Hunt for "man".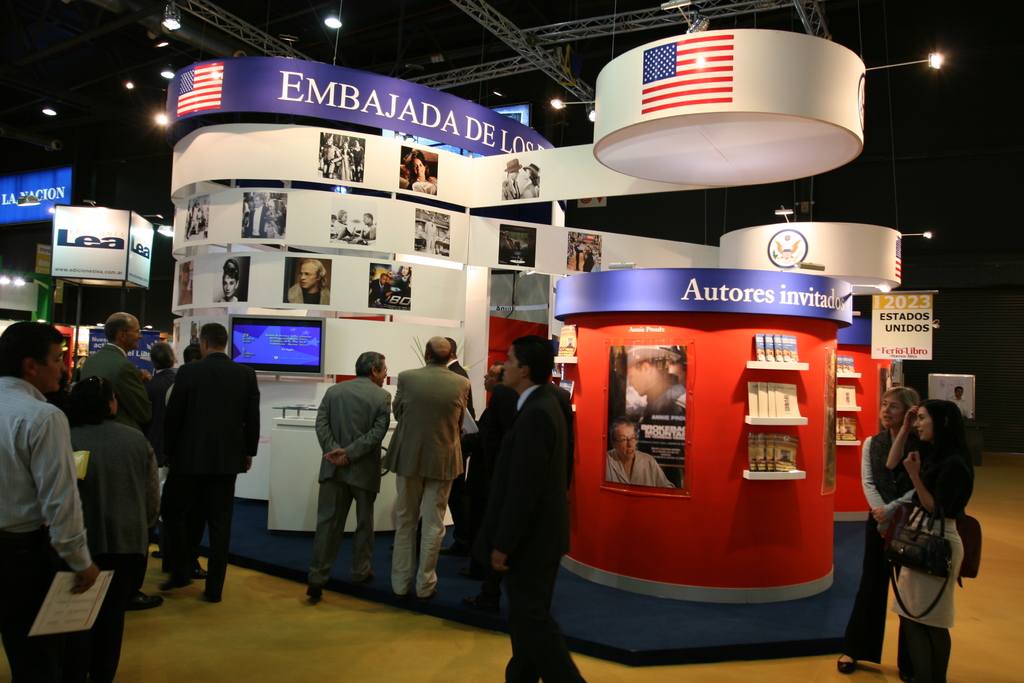
Hunted down at (left=500, top=158, right=522, bottom=197).
